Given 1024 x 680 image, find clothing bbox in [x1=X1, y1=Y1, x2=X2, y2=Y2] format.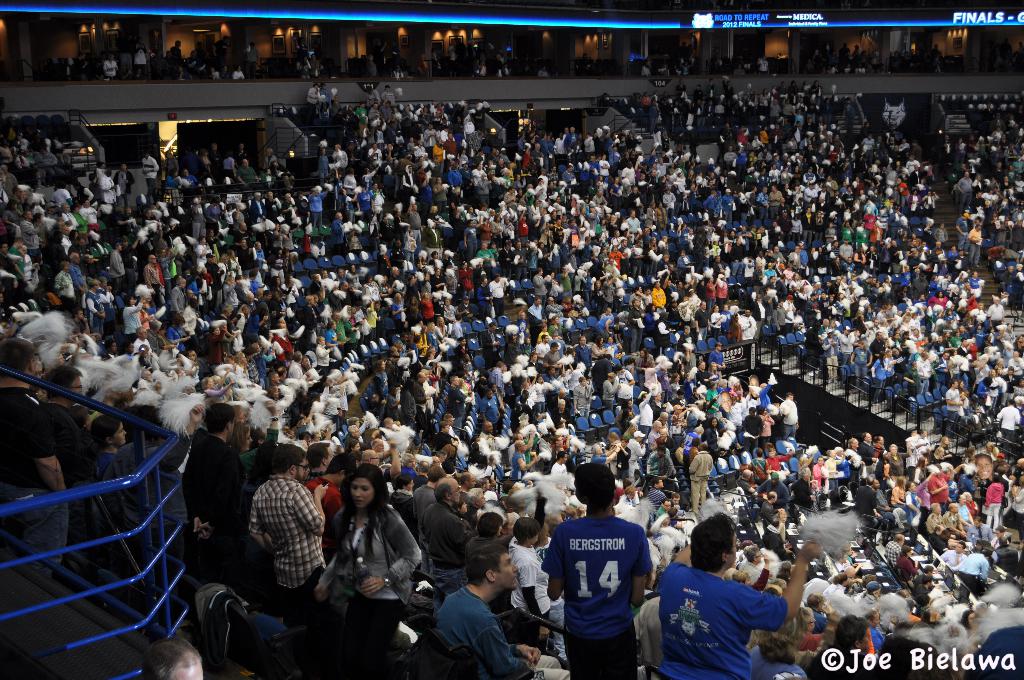
[x1=310, y1=188, x2=326, y2=223].
